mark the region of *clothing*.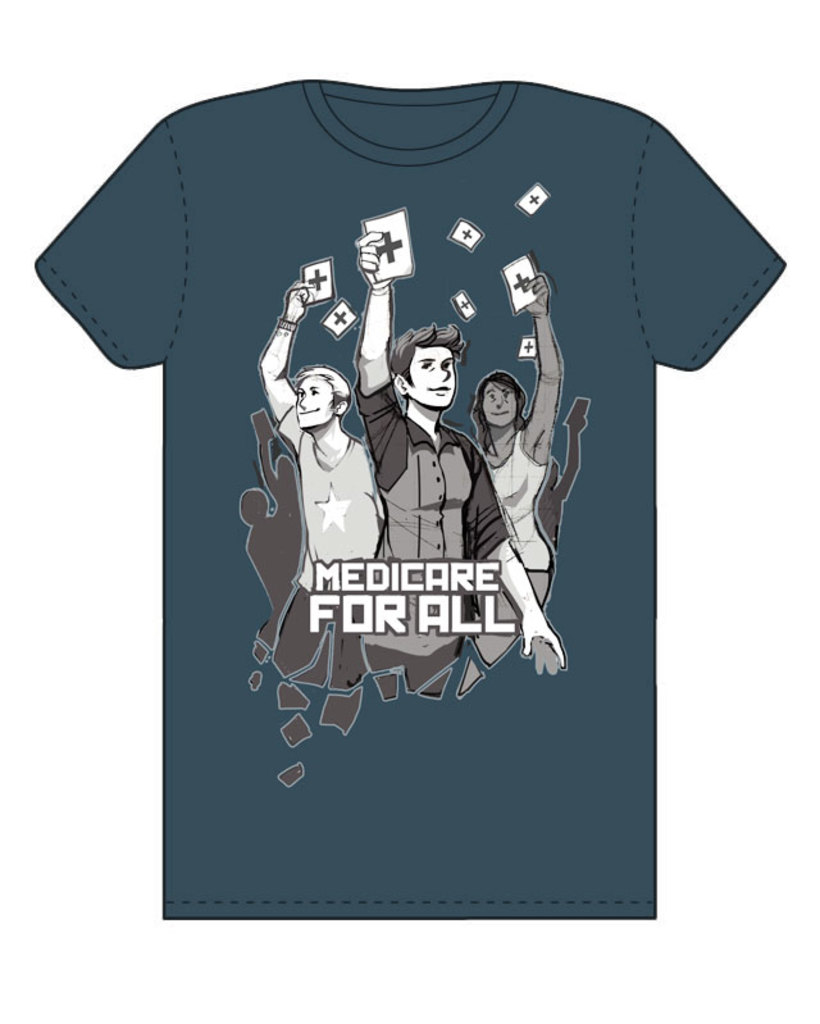
Region: locate(278, 400, 379, 592).
